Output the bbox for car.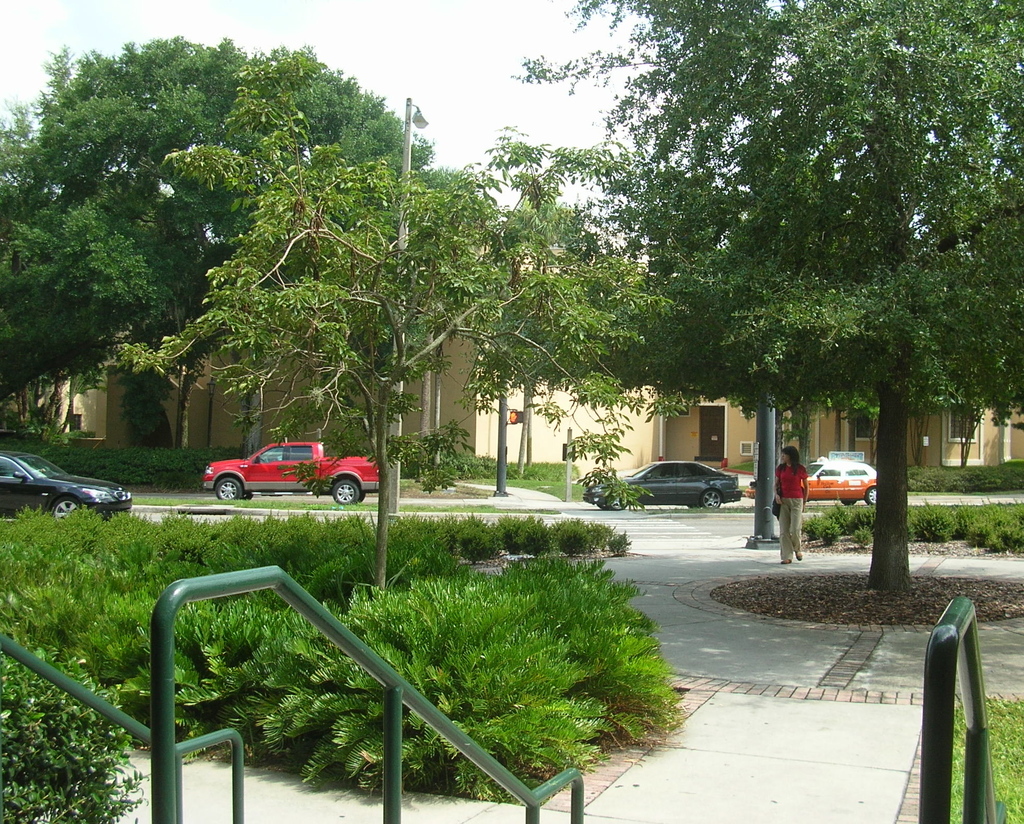
x1=744 y1=454 x2=877 y2=505.
